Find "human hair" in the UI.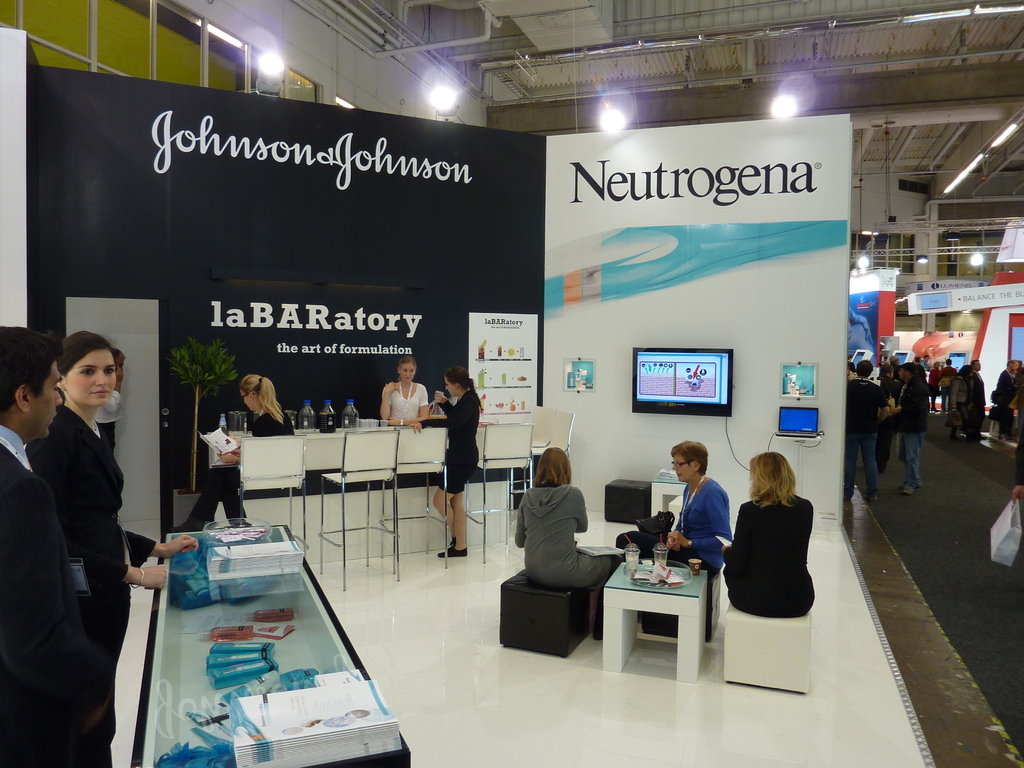
UI element at bbox=[447, 368, 484, 413].
